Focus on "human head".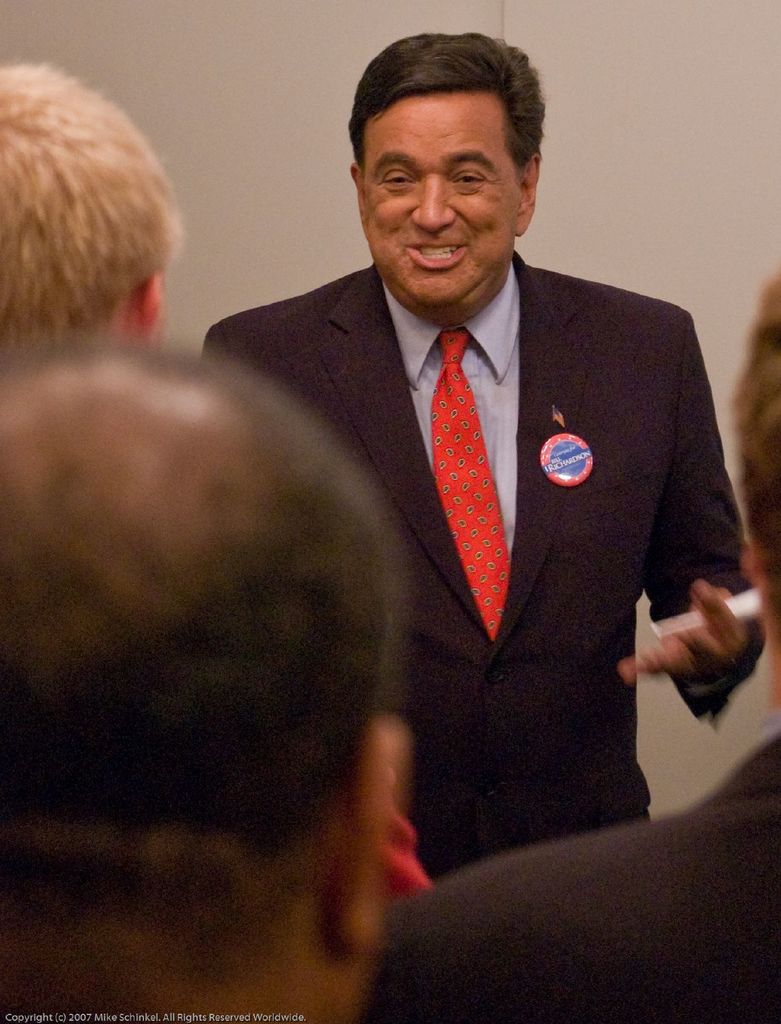
Focused at (x1=0, y1=321, x2=411, y2=1023).
